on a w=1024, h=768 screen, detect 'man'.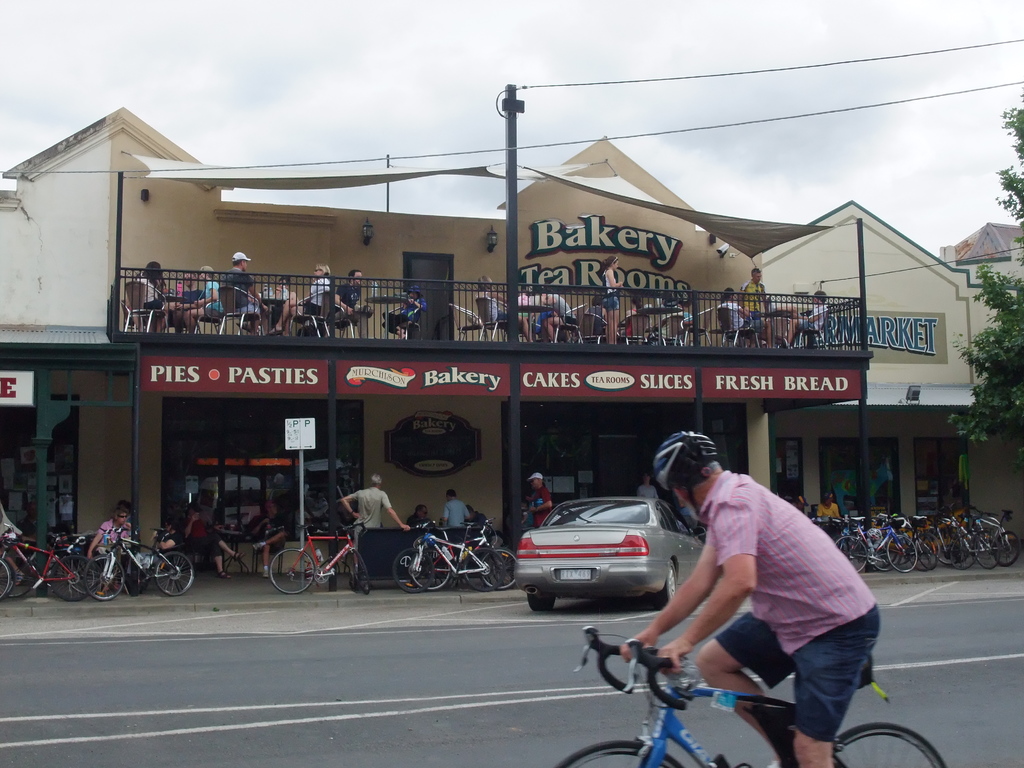
[x1=784, y1=289, x2=831, y2=348].
